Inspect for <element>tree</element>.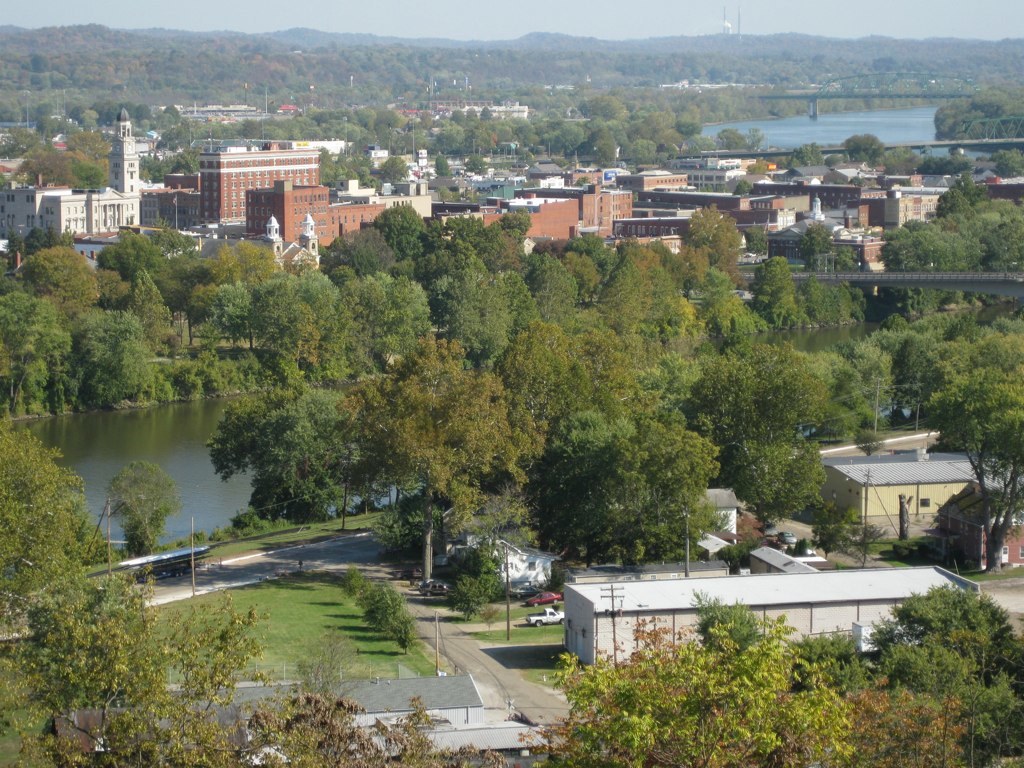
Inspection: Rect(840, 126, 884, 164).
